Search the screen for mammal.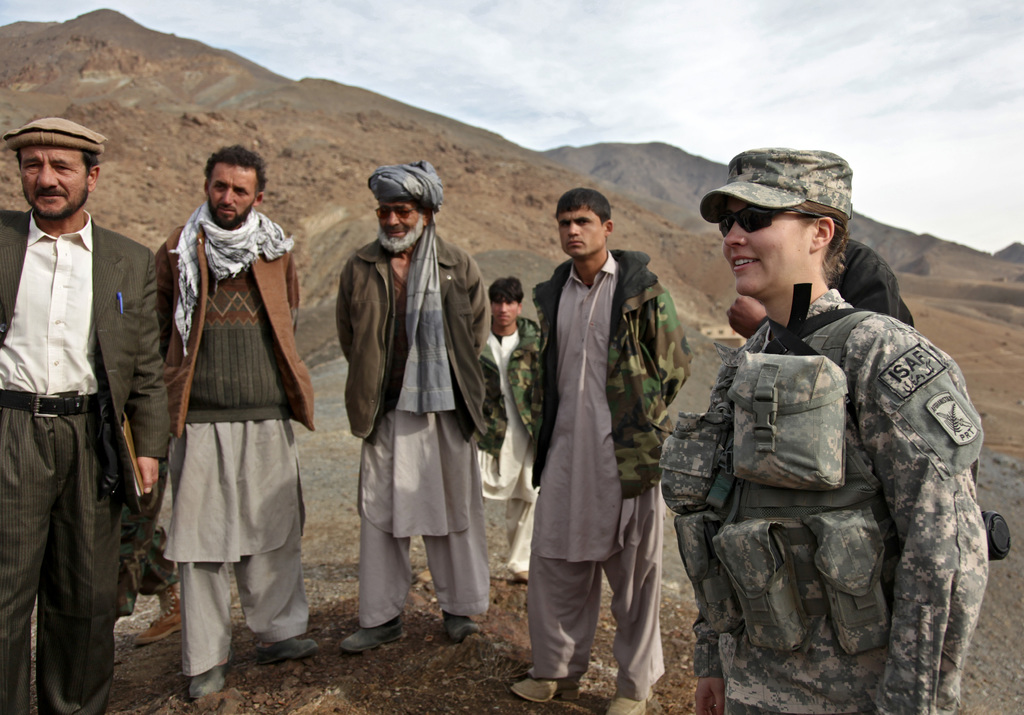
Found at {"left": 659, "top": 144, "right": 995, "bottom": 714}.
